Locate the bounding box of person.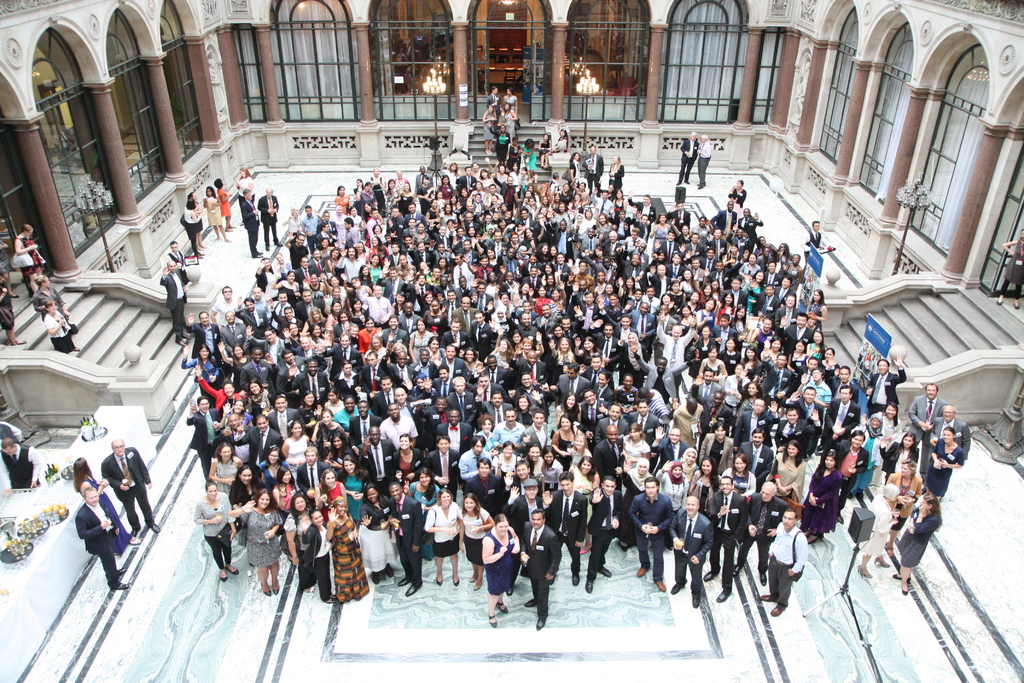
Bounding box: locate(829, 429, 870, 527).
